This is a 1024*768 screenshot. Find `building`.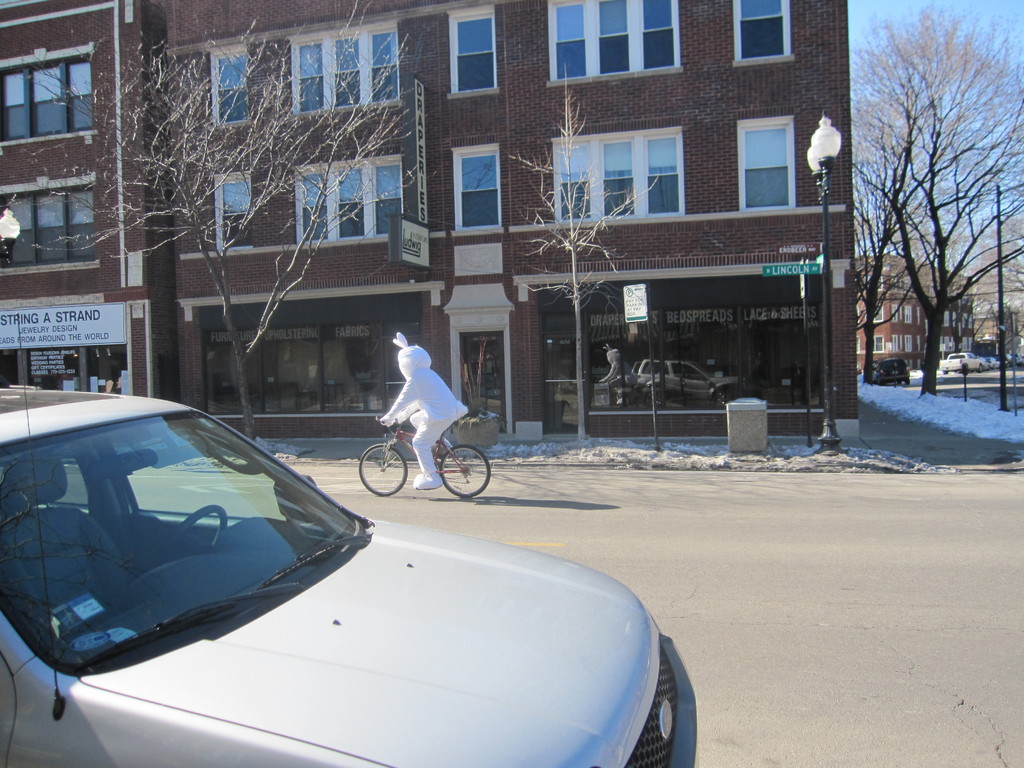
Bounding box: [0, 0, 179, 399].
